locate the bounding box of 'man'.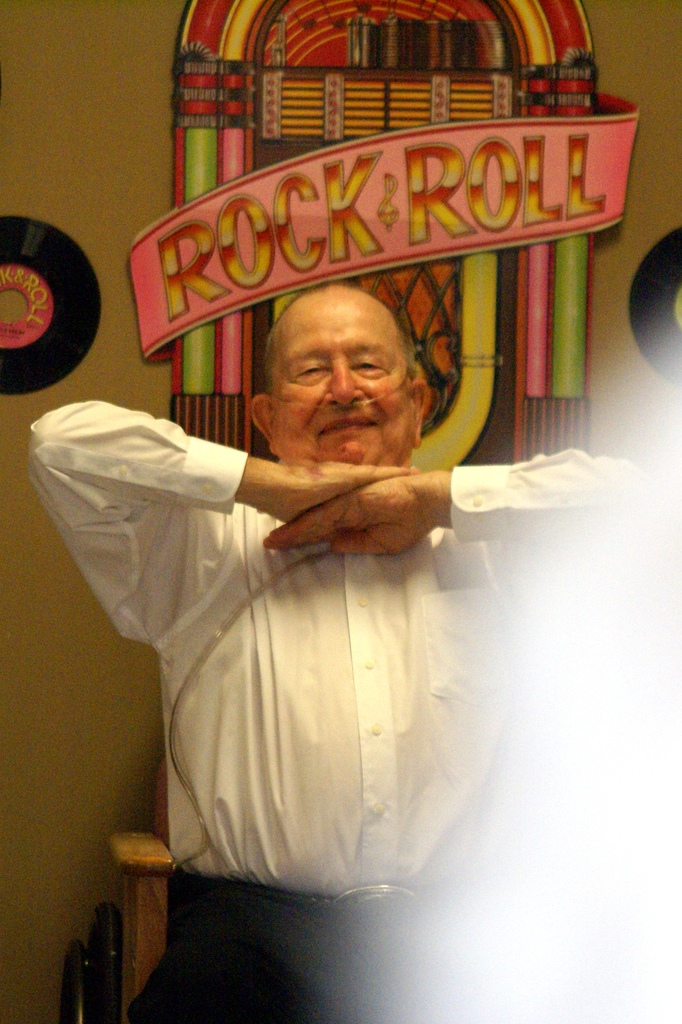
Bounding box: <region>24, 272, 655, 1023</region>.
